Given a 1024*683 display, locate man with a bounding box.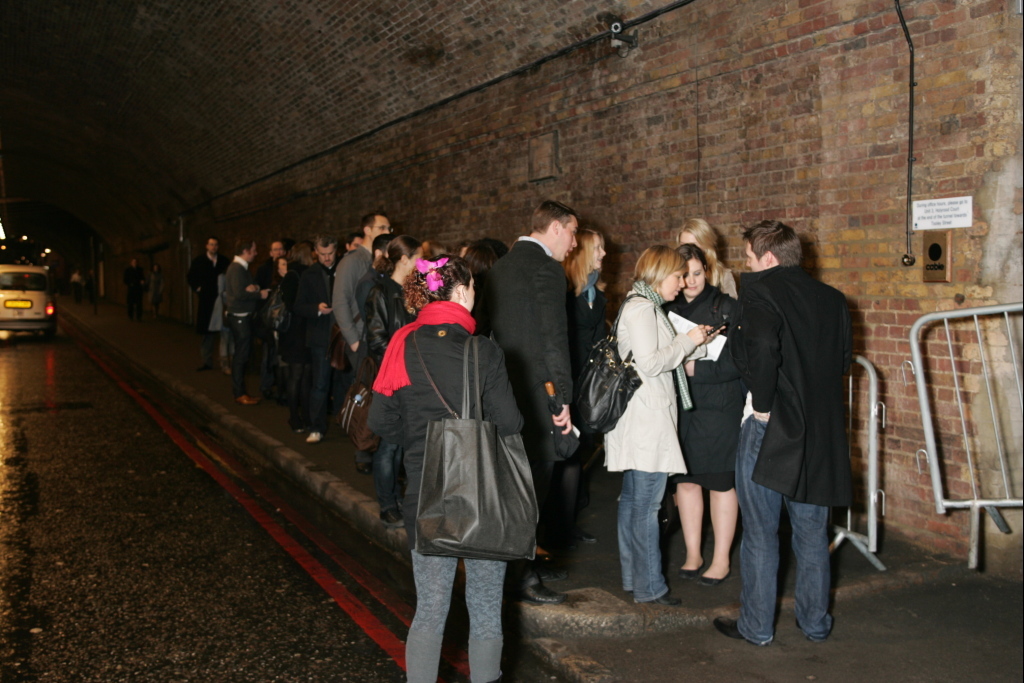
Located: select_region(192, 240, 232, 364).
